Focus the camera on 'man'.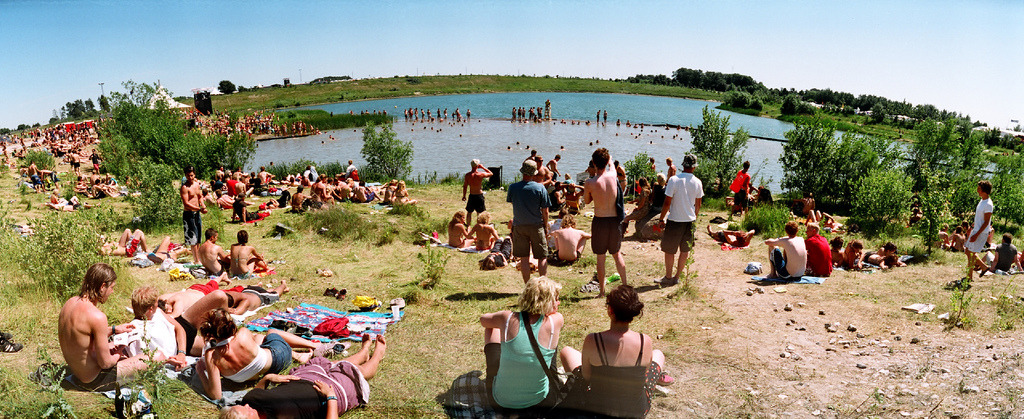
Focus region: bbox=(178, 168, 207, 245).
